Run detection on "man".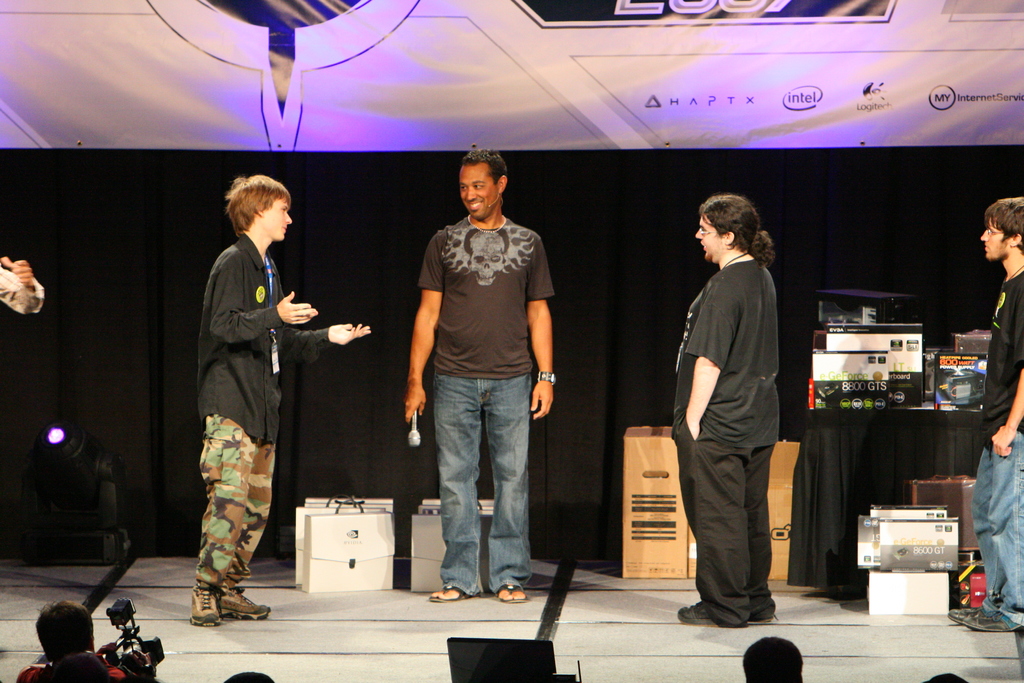
Result: bbox=(0, 239, 45, 316).
